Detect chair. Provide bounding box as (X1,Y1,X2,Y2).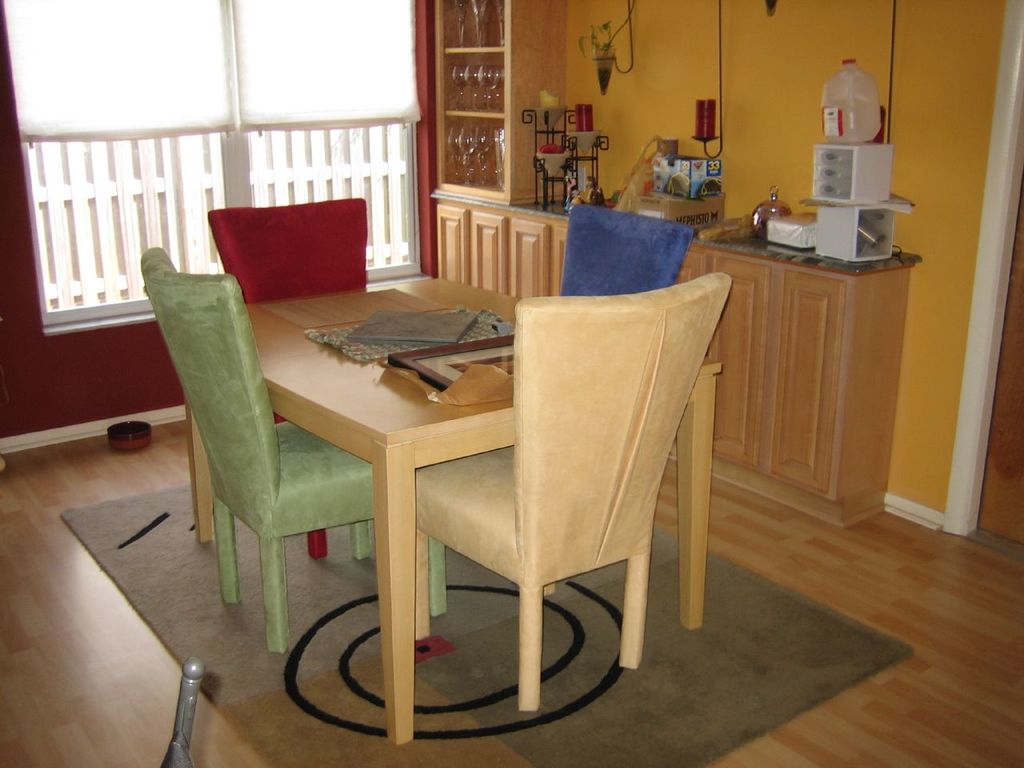
(555,202,693,294).
